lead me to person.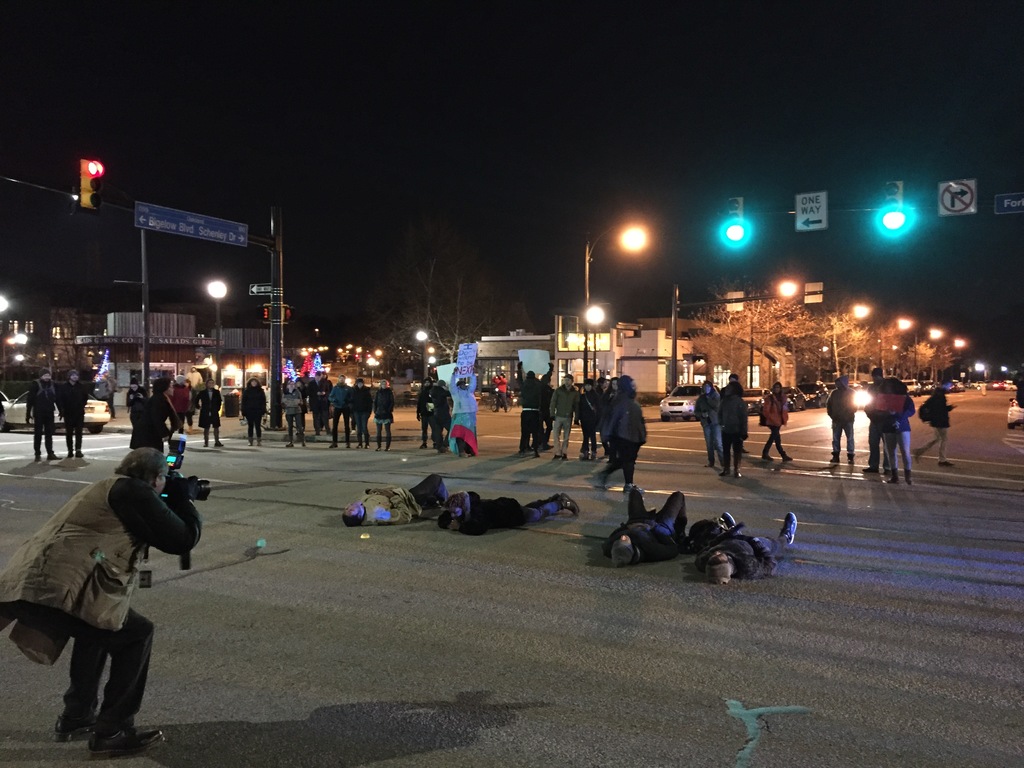
Lead to (left=300, top=371, right=314, bottom=413).
